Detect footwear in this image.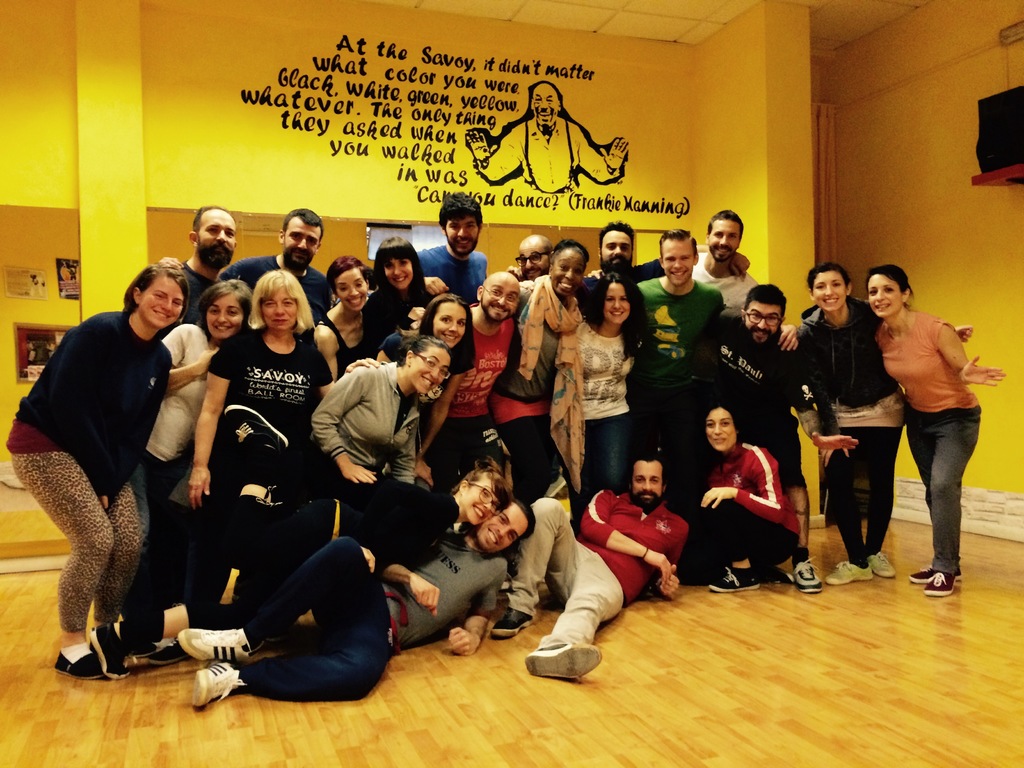
Detection: x1=134 y1=638 x2=185 y2=675.
